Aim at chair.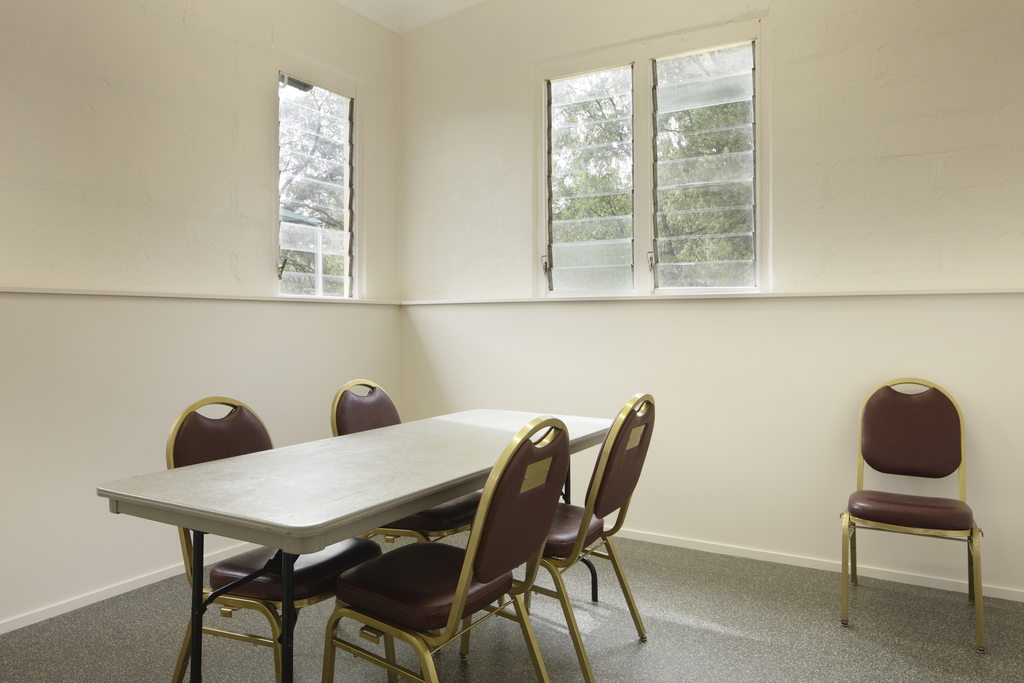
Aimed at 844, 385, 988, 646.
